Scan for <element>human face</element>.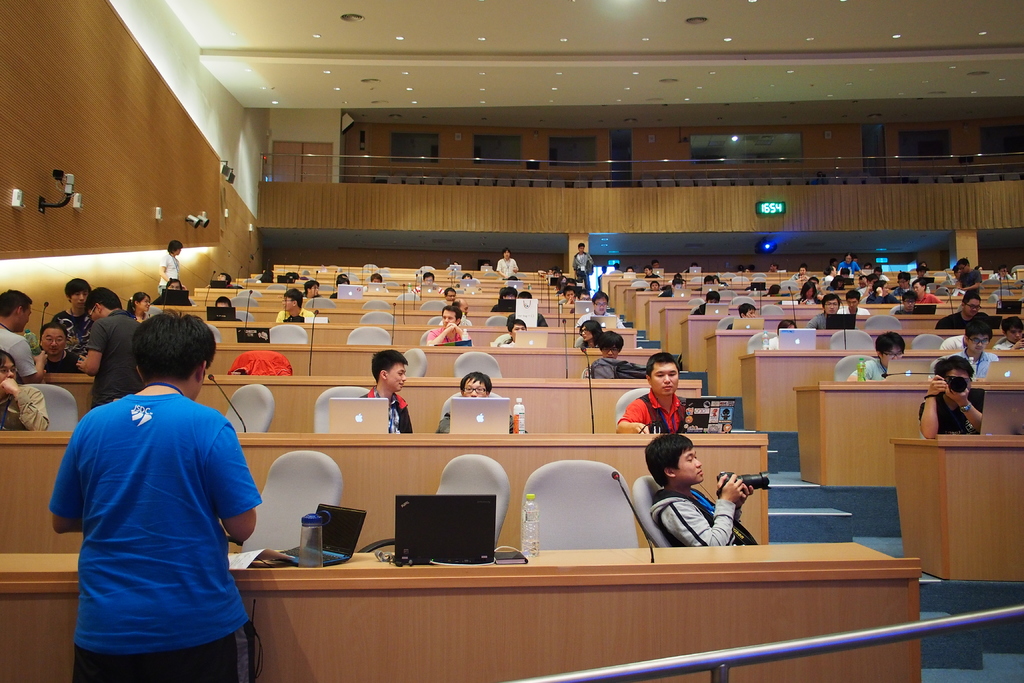
Scan result: pyautogui.locateOnScreen(423, 277, 435, 288).
